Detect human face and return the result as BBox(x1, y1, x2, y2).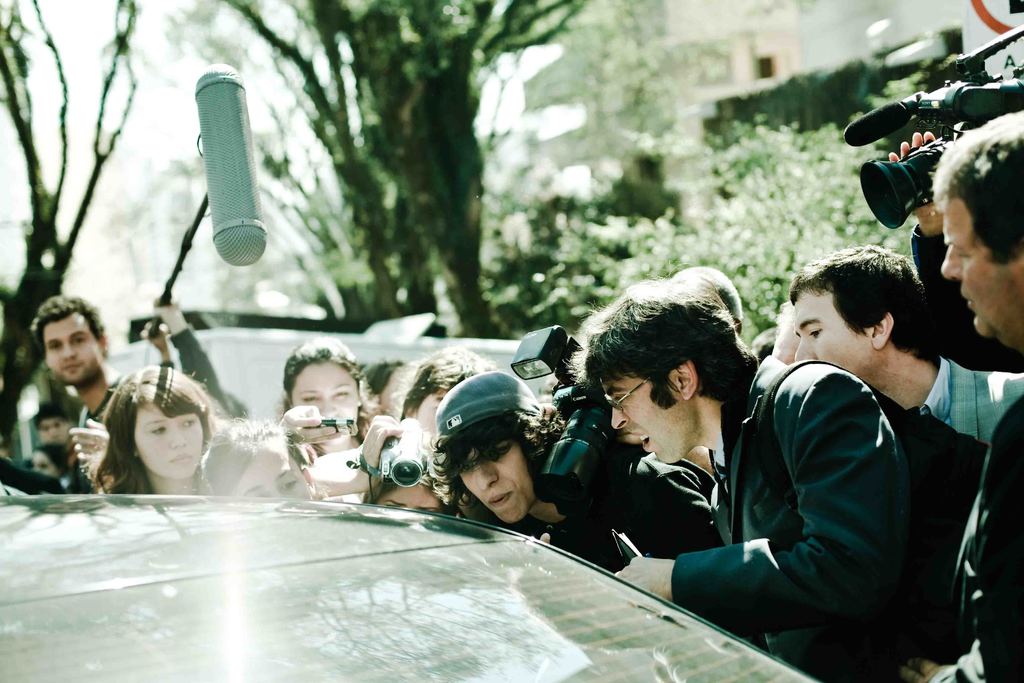
BBox(606, 381, 681, 465).
